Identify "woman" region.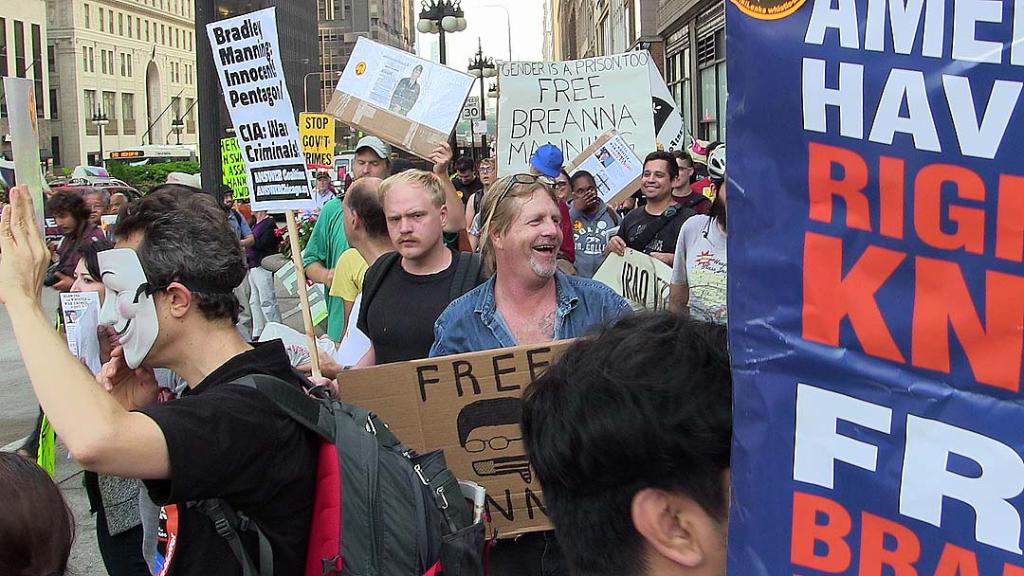
Region: Rect(65, 240, 122, 567).
